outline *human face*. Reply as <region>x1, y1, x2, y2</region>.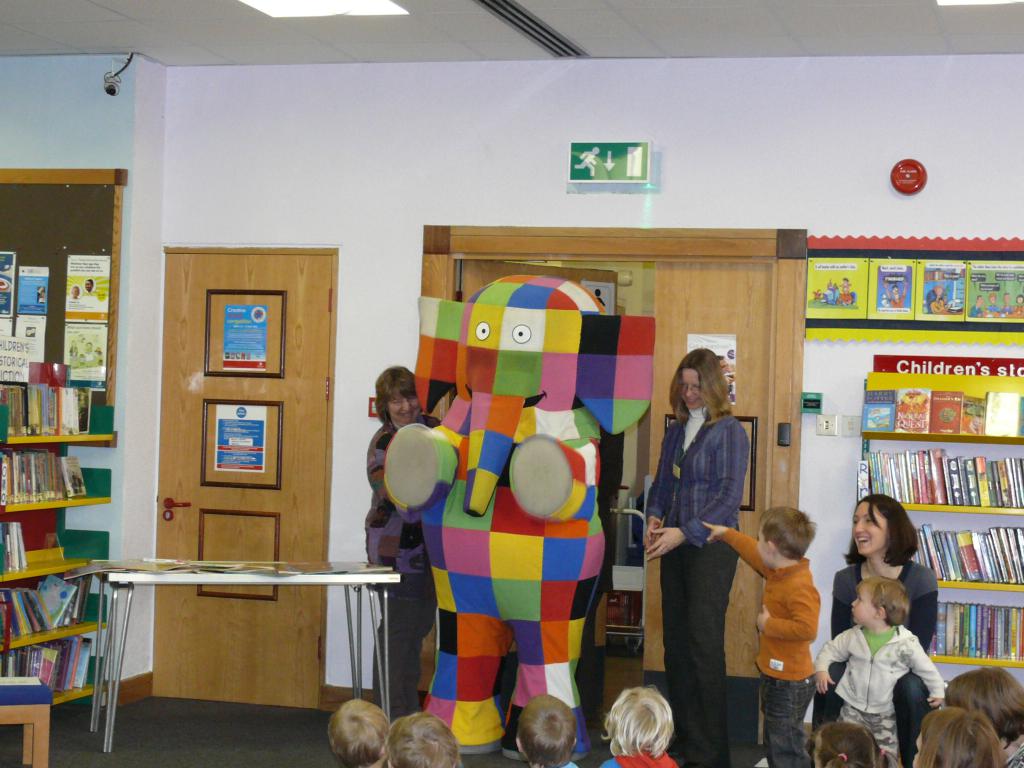
<region>852, 499, 887, 556</region>.
